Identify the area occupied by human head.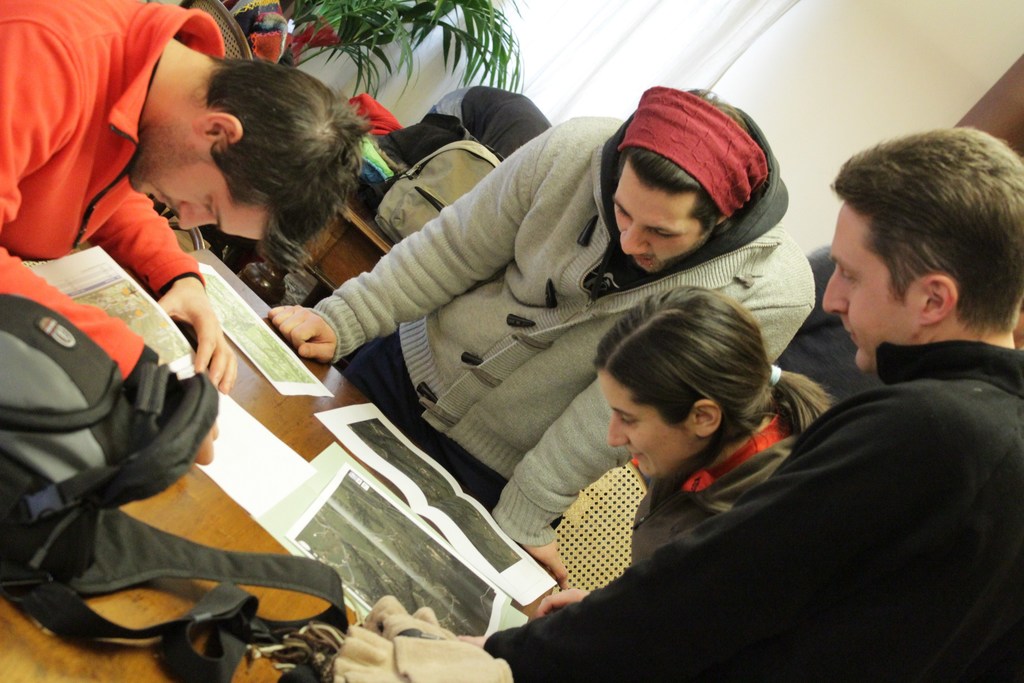
Area: Rect(822, 122, 1023, 374).
